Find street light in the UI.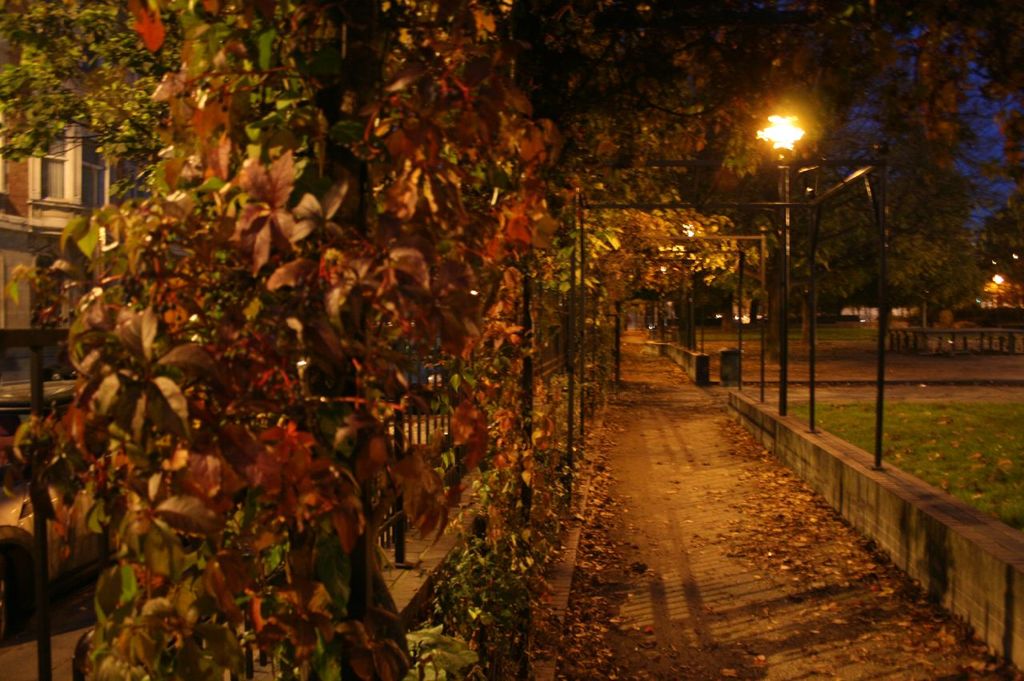
UI element at x1=758 y1=94 x2=836 y2=176.
